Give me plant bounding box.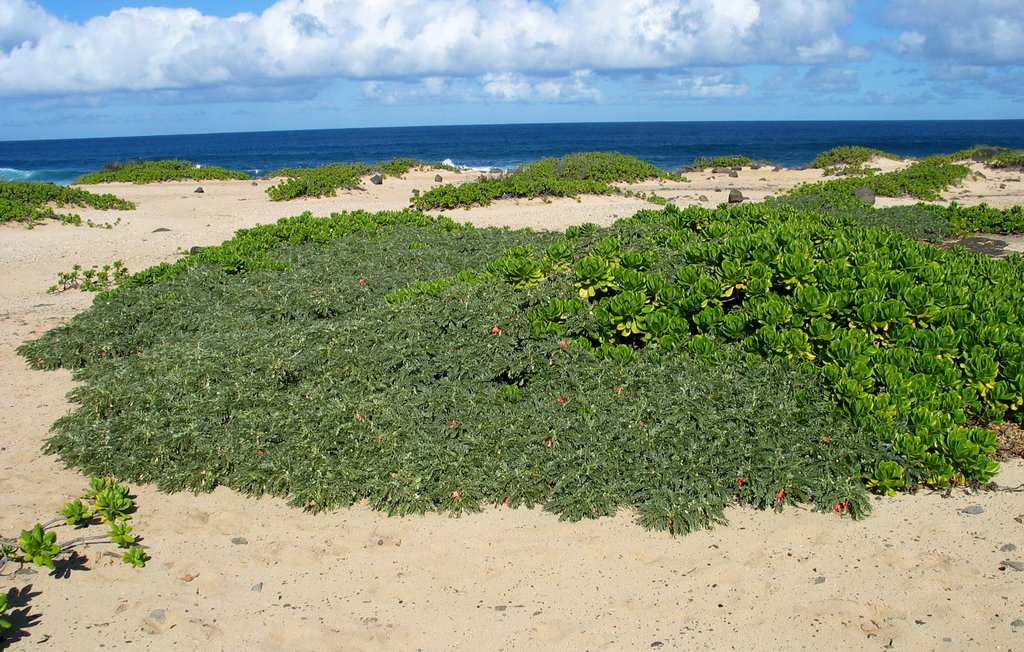
locate(69, 153, 263, 189).
